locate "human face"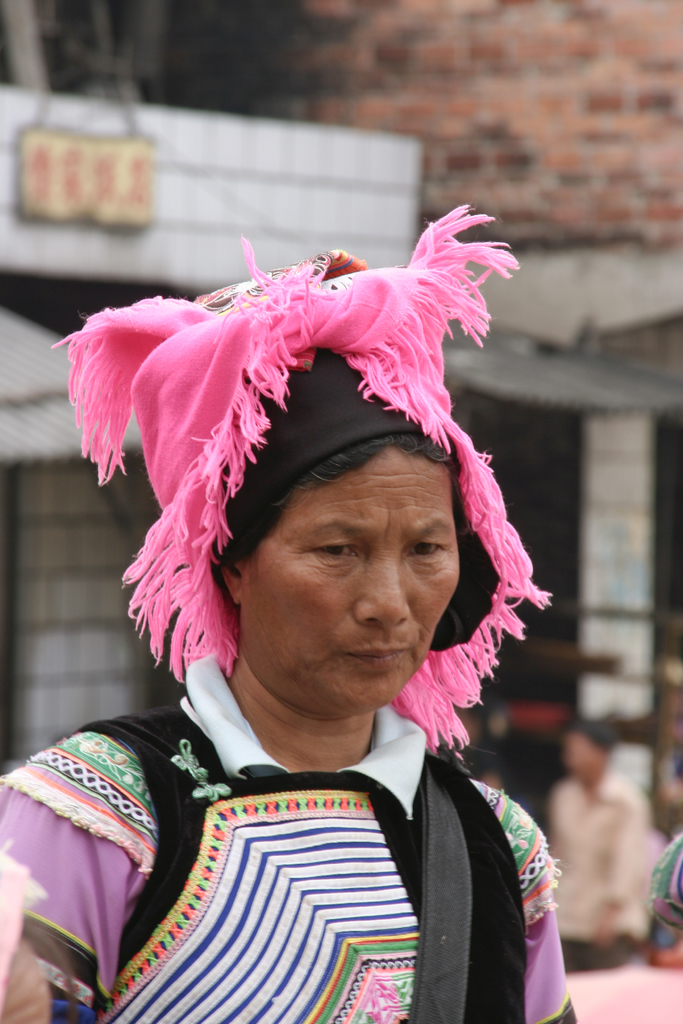
region(242, 438, 461, 724)
